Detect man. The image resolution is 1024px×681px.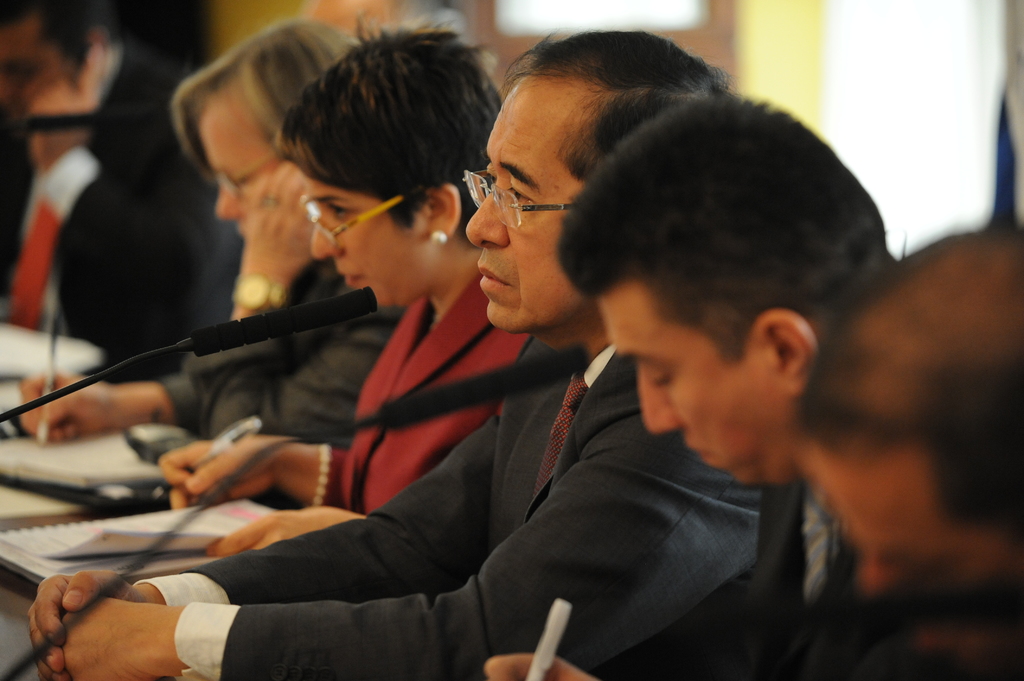
x1=484 y1=95 x2=895 y2=680.
